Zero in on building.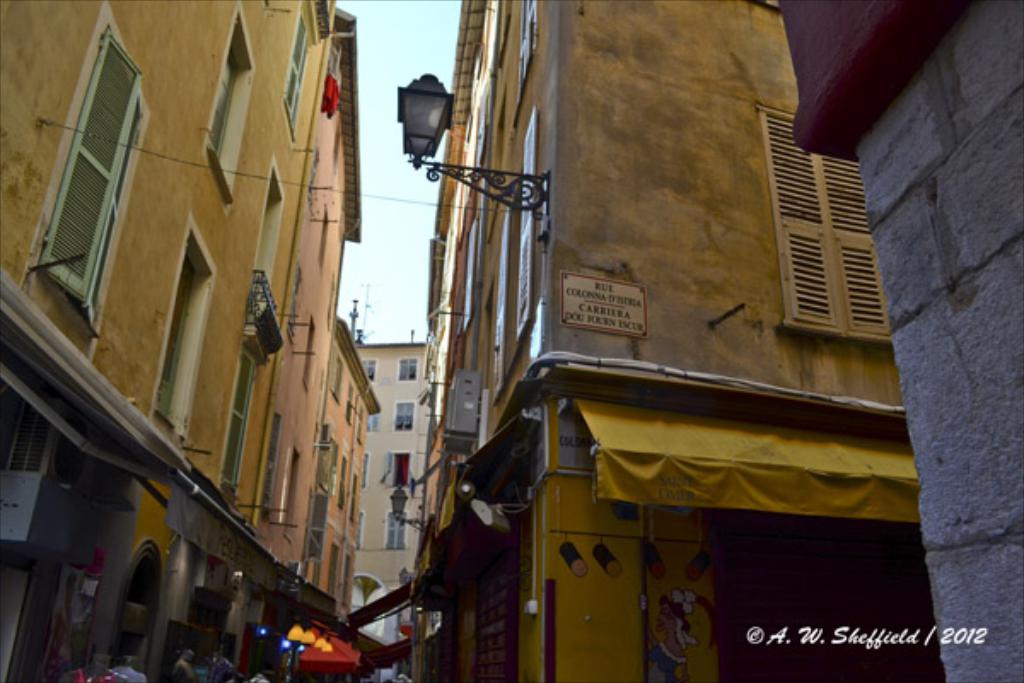
Zeroed in: locate(0, 0, 335, 681).
